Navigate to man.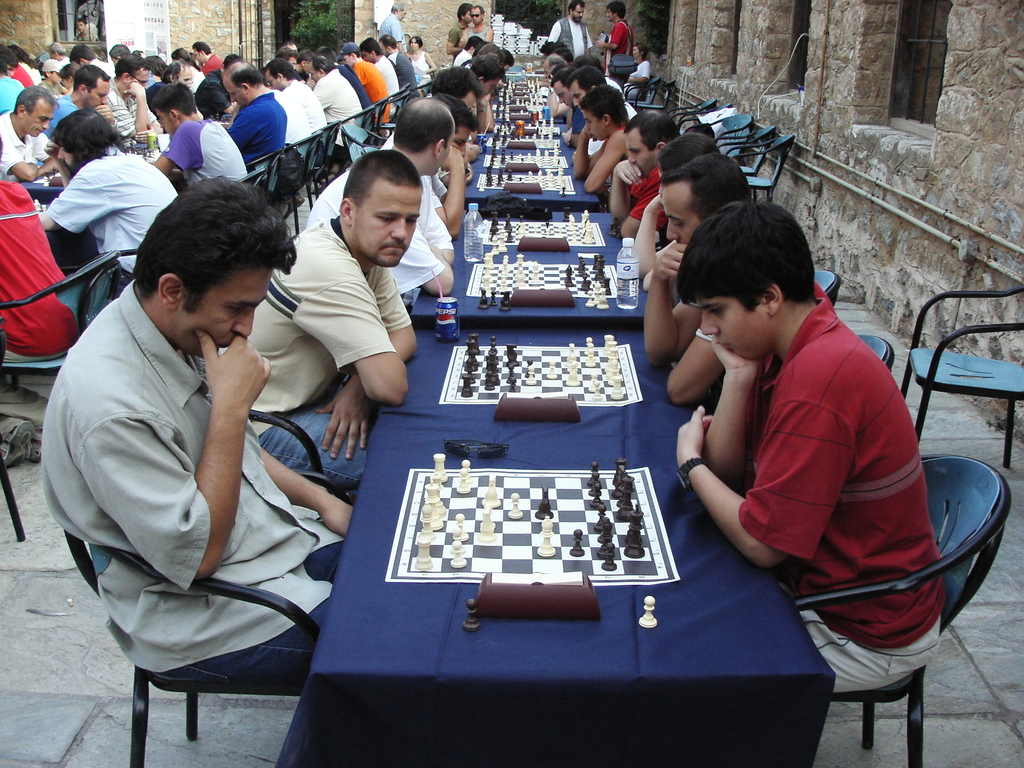
Navigation target: x1=547, y1=59, x2=582, y2=141.
